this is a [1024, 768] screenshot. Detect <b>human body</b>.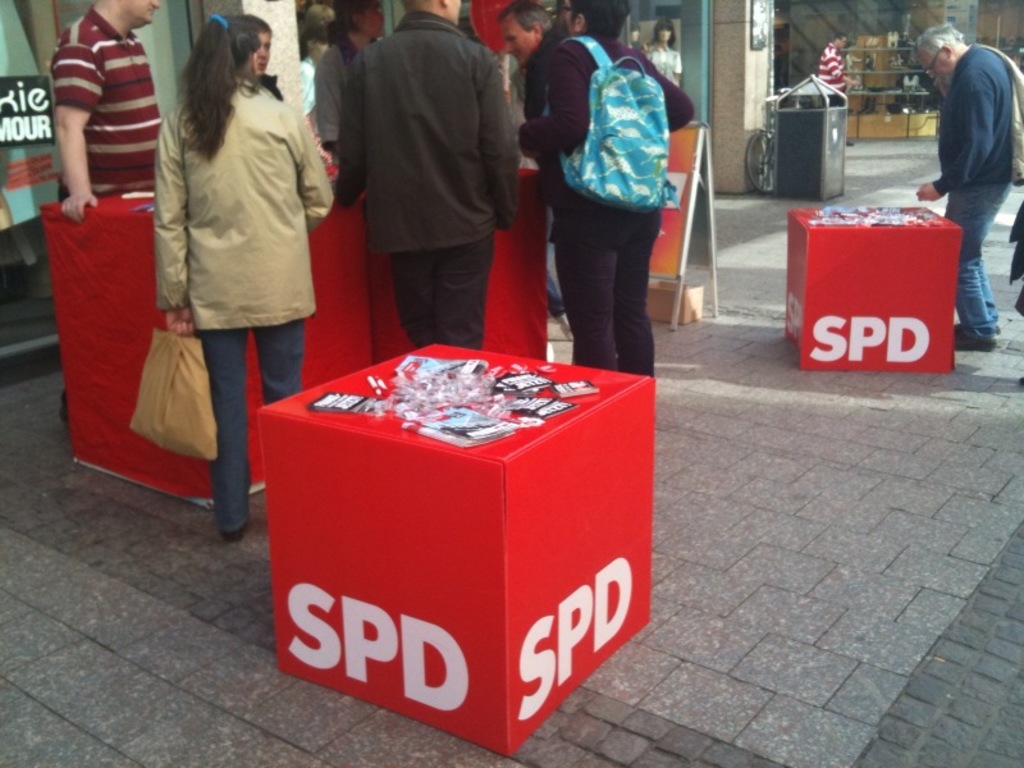
locate(915, 23, 1014, 347).
